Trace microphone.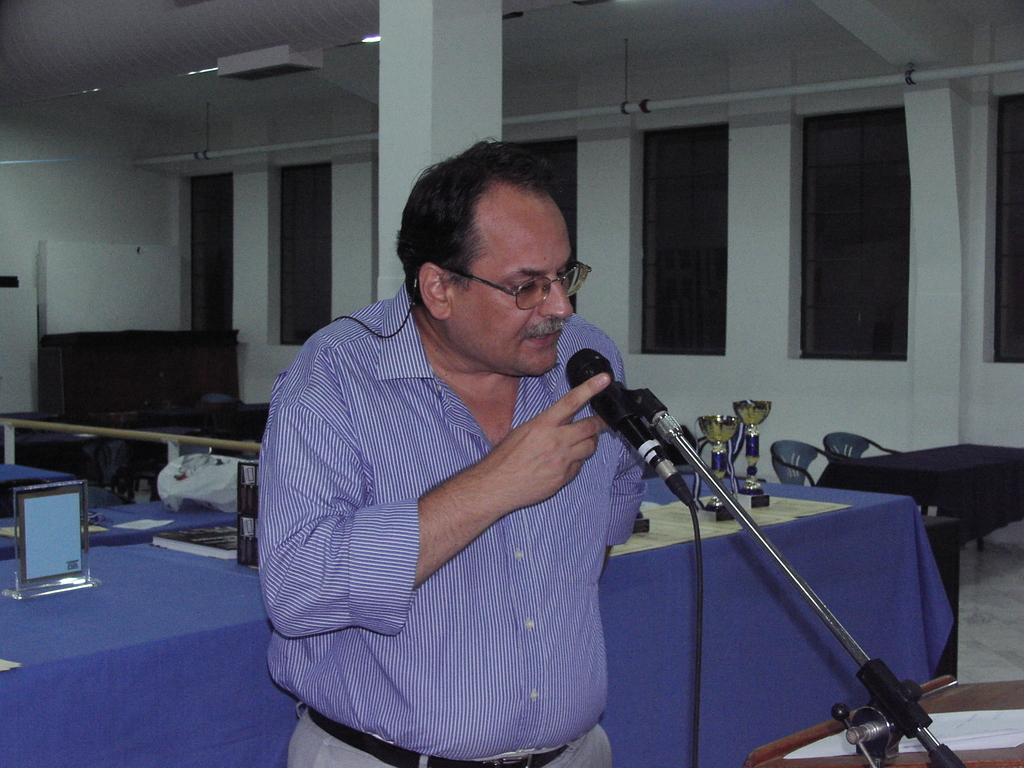
Traced to (565,345,666,467).
